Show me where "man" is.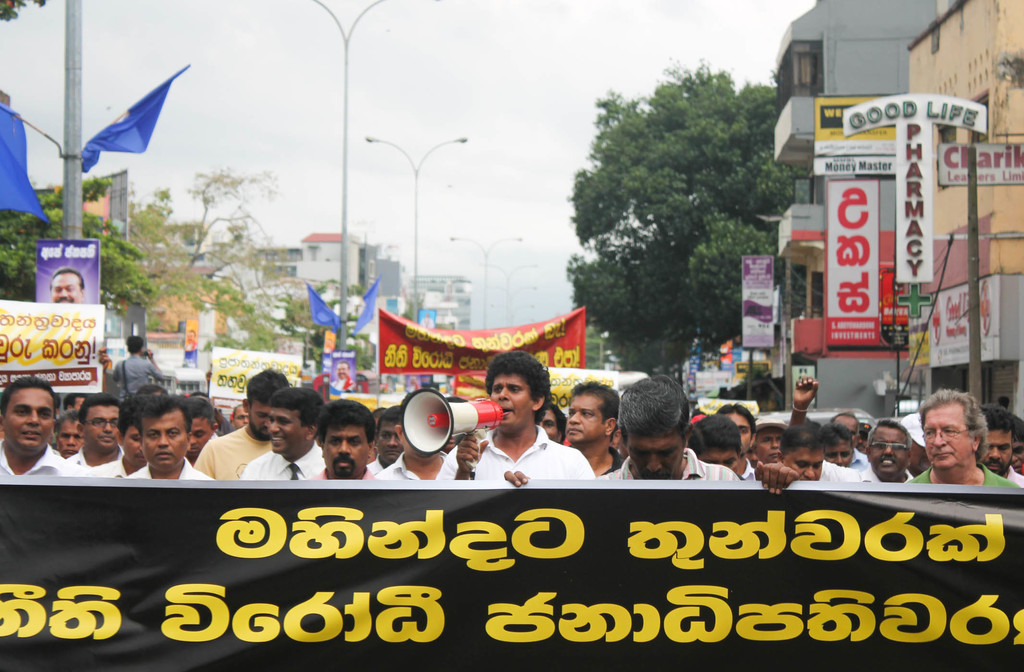
"man" is at crop(193, 364, 278, 481).
